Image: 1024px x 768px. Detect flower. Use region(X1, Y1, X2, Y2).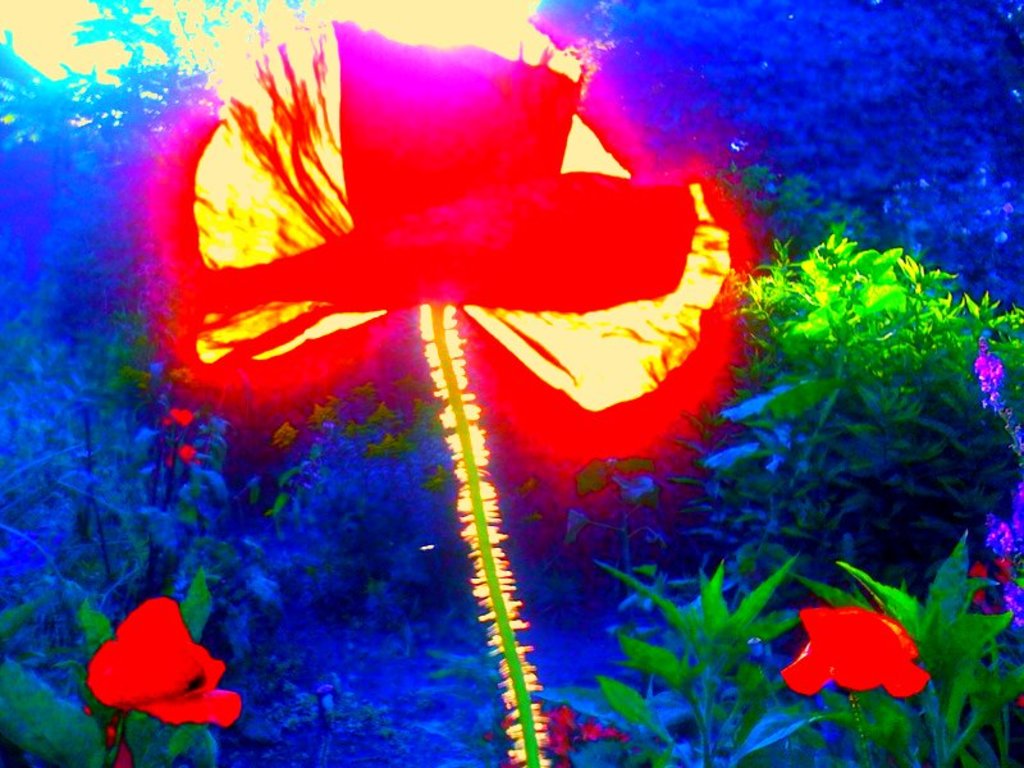
region(83, 602, 233, 767).
